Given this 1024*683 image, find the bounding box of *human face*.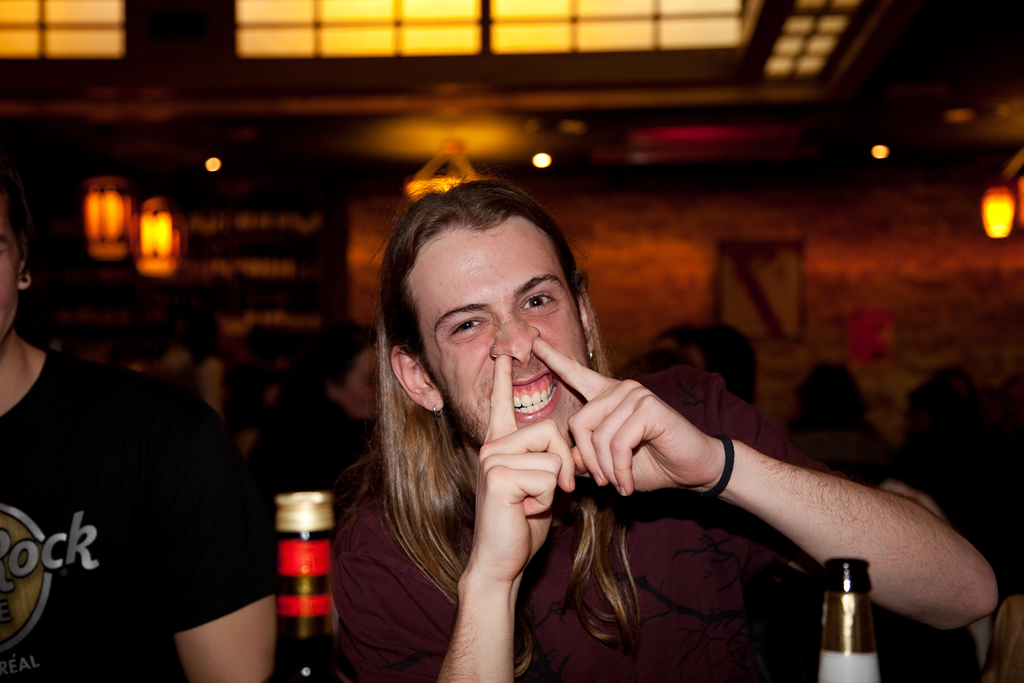
[417,225,584,450].
